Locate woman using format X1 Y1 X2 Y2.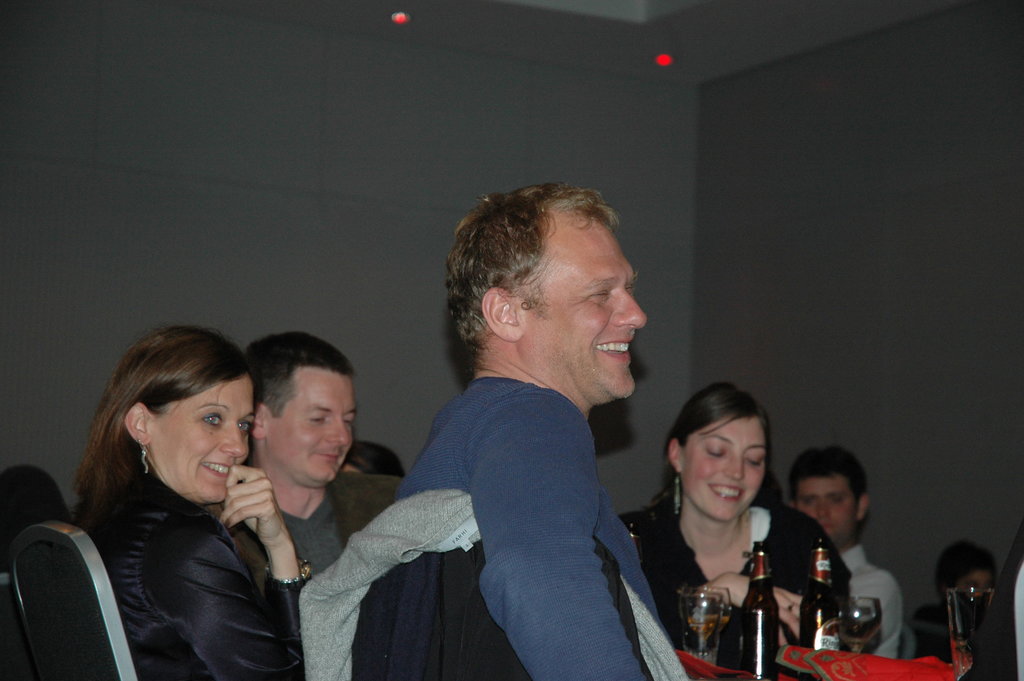
74 322 318 680.
